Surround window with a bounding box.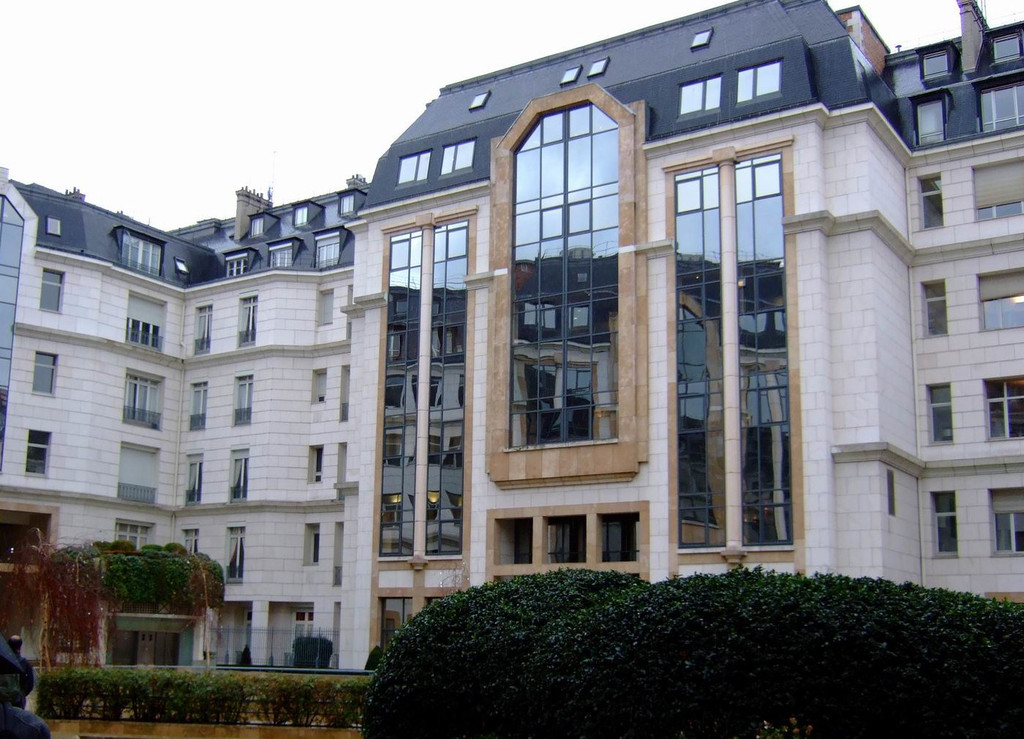
box(918, 93, 943, 148).
